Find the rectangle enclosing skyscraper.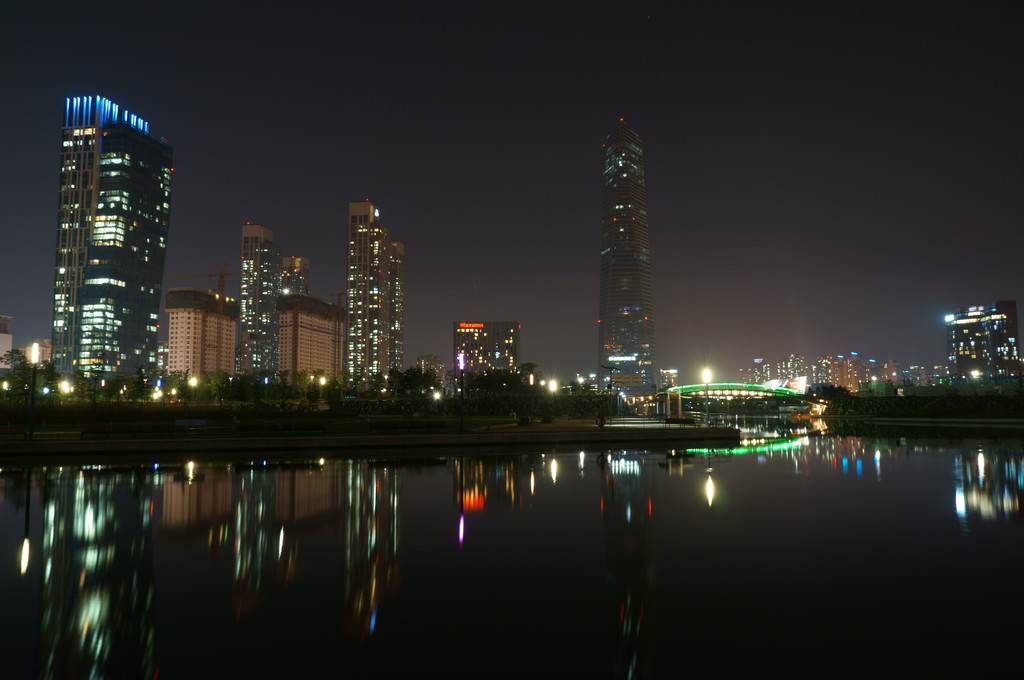
<bbox>374, 239, 404, 397</bbox>.
